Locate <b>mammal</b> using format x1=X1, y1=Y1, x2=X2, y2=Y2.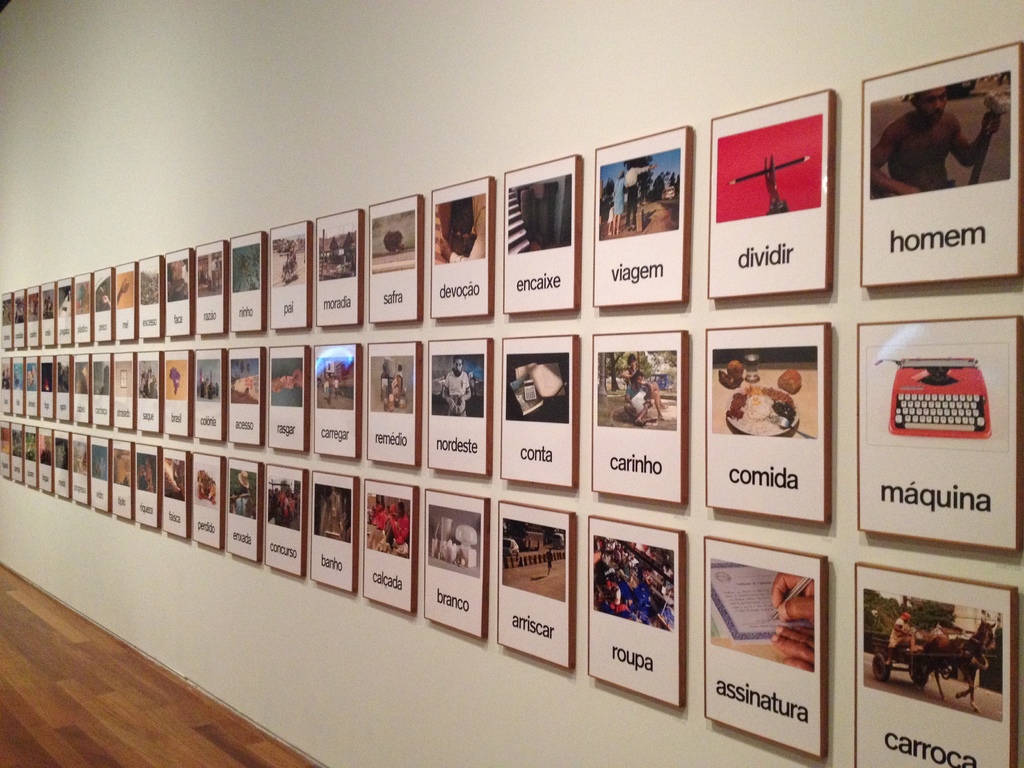
x1=621, y1=161, x2=657, y2=230.
